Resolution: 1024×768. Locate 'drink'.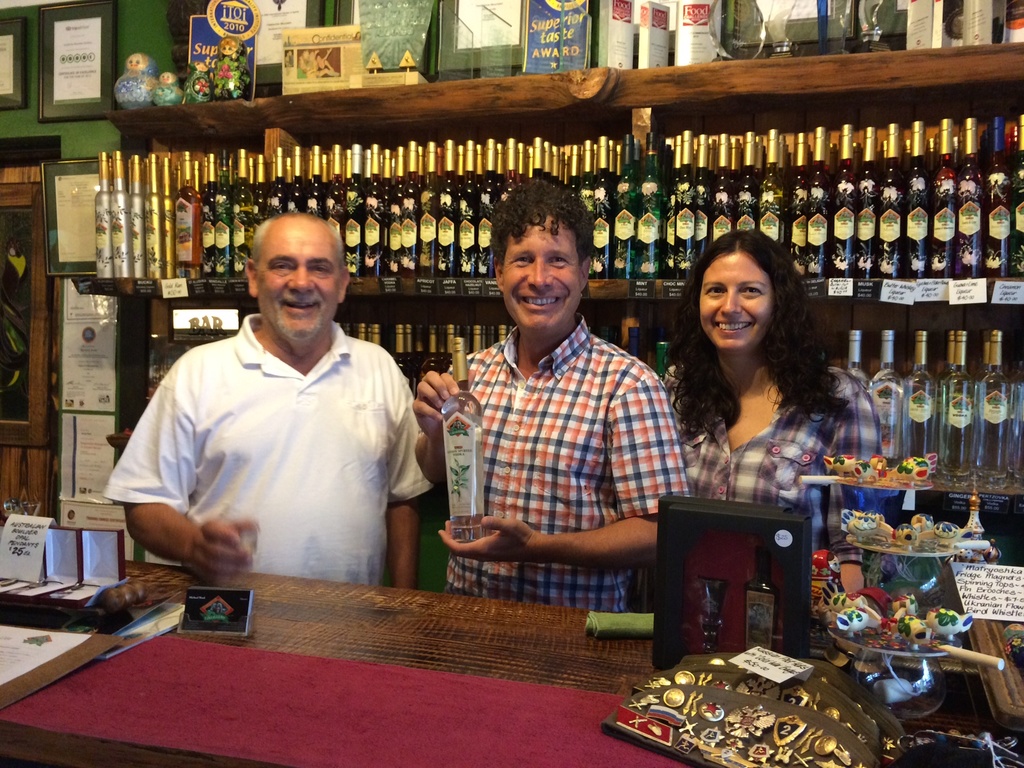
(left=637, top=152, right=663, bottom=276).
